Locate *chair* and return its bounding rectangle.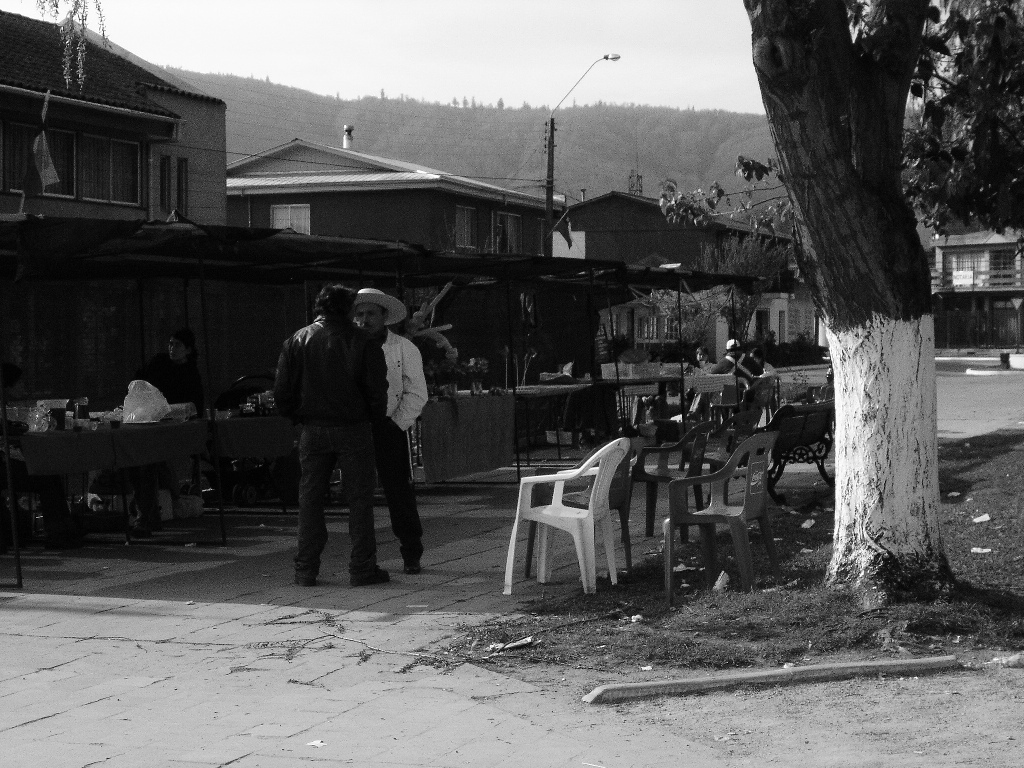
crop(705, 379, 774, 453).
